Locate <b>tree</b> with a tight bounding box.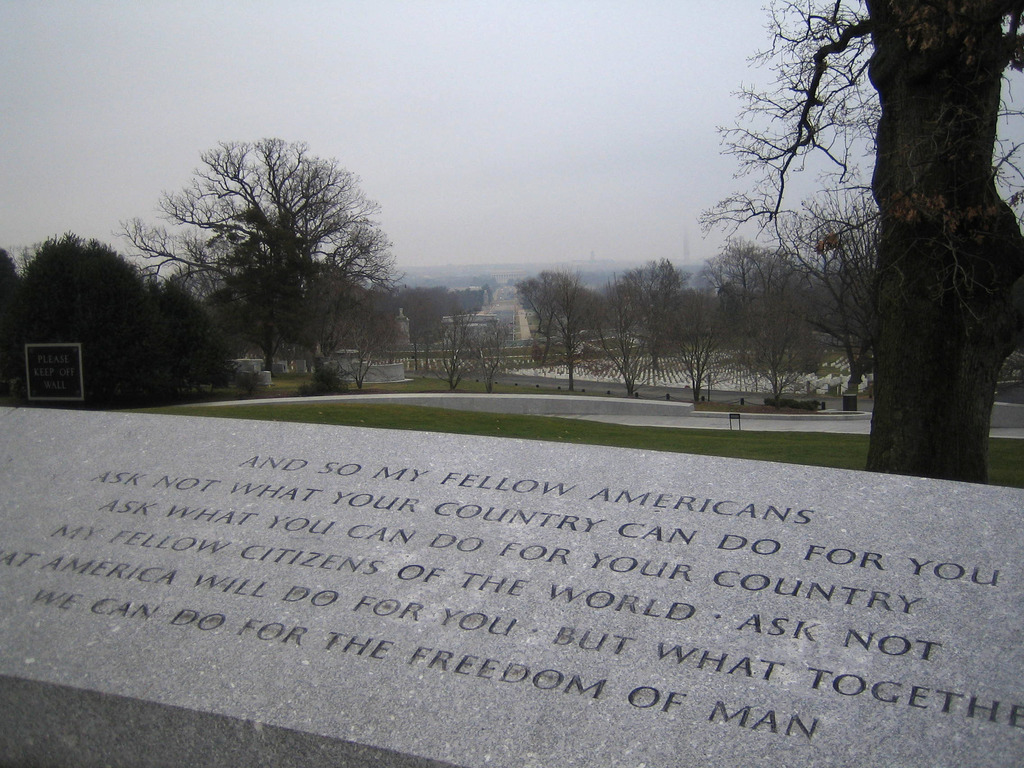
<bbox>682, 0, 1023, 495</bbox>.
